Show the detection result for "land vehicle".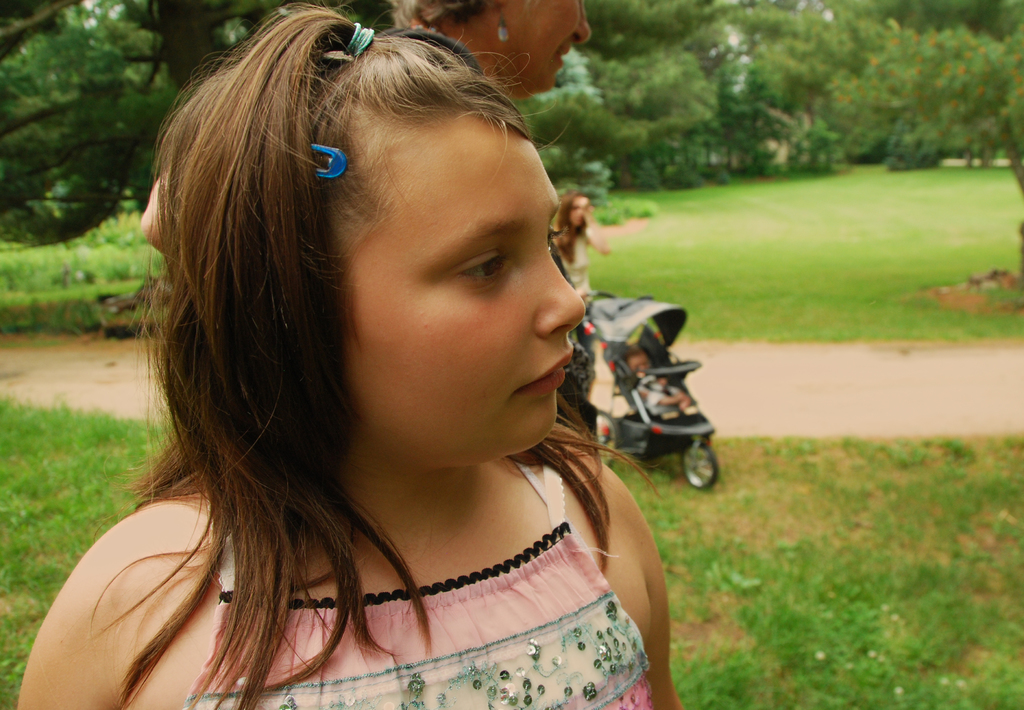
{"left": 583, "top": 287, "right": 719, "bottom": 489}.
